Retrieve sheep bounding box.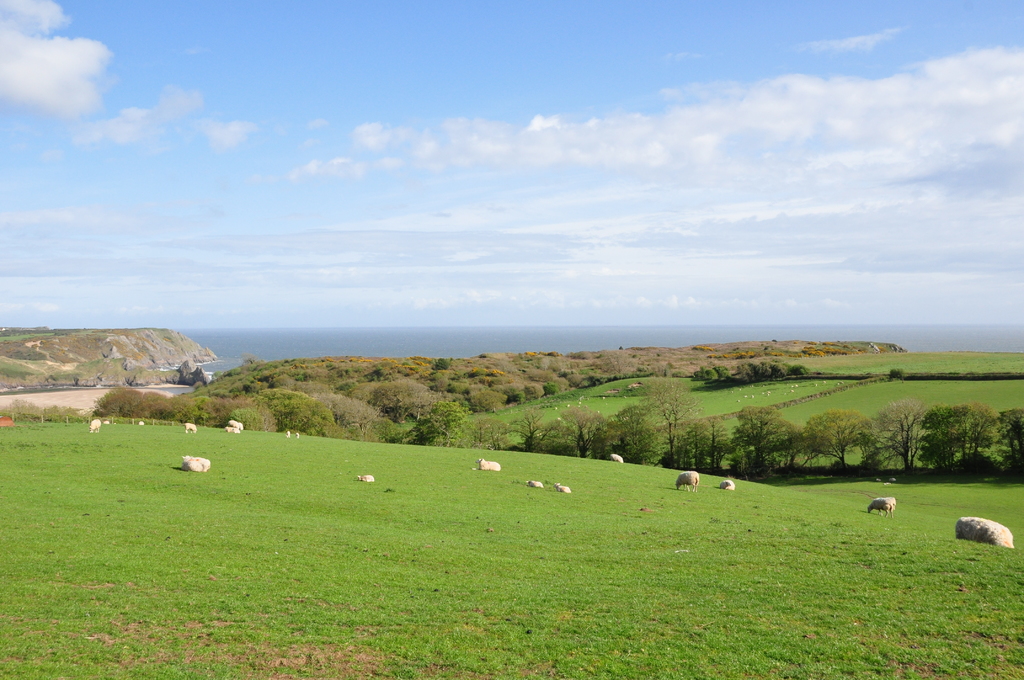
Bounding box: left=675, top=471, right=697, bottom=492.
